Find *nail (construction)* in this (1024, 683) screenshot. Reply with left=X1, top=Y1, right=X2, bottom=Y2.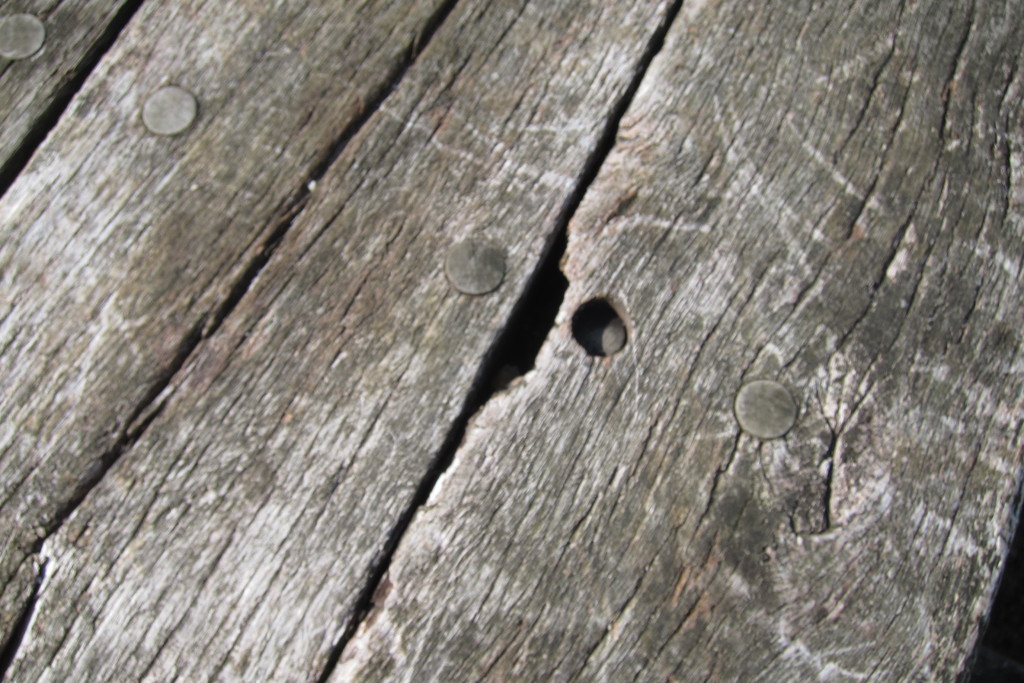
left=577, top=311, right=624, bottom=357.
